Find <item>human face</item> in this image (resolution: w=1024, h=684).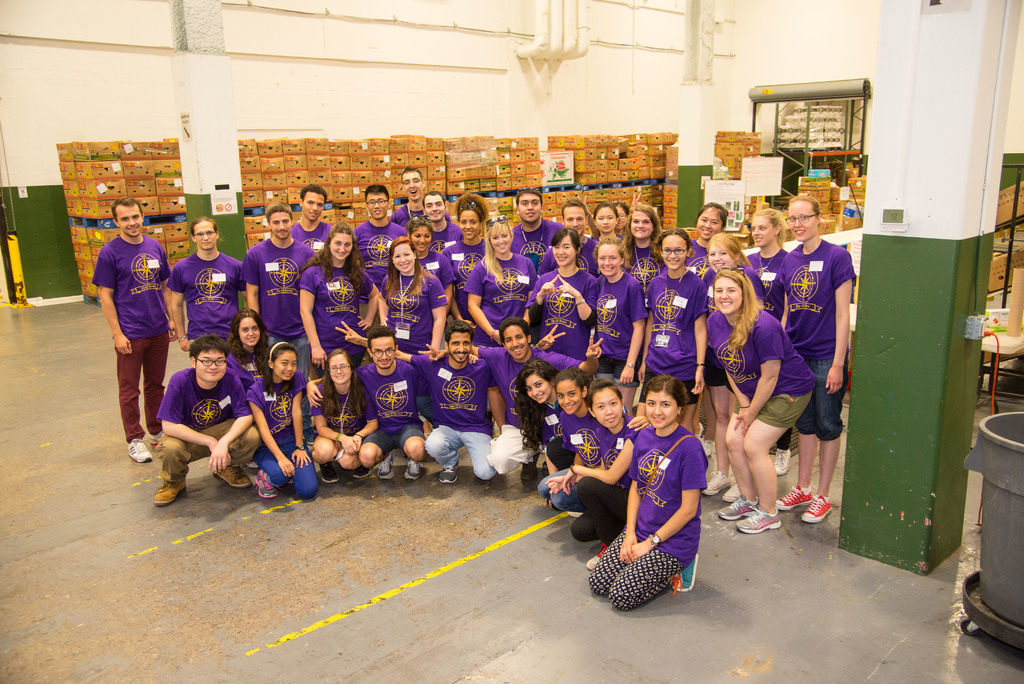
428:195:444:222.
